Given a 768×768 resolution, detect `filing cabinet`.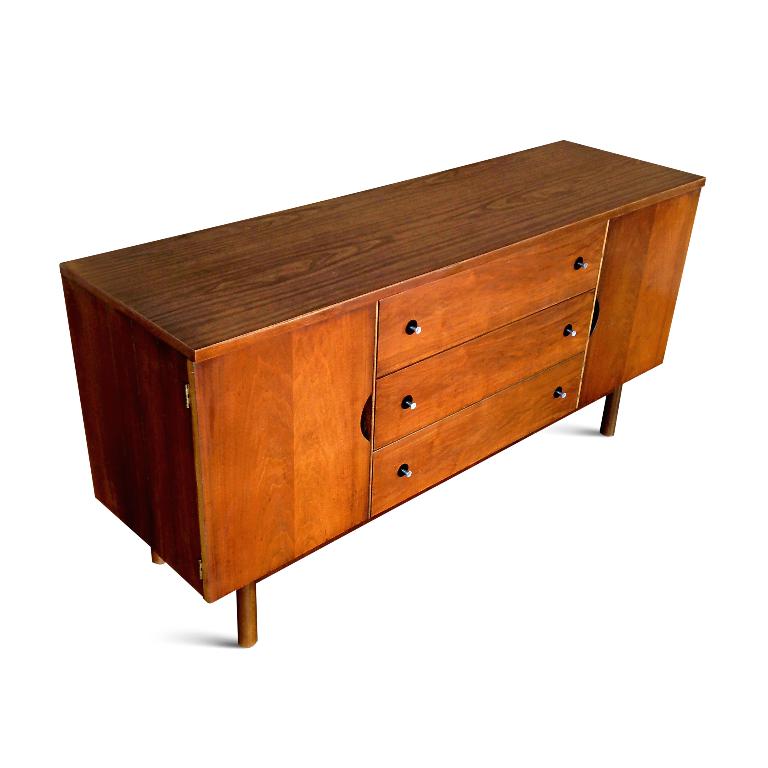
<bbox>75, 187, 712, 629</bbox>.
